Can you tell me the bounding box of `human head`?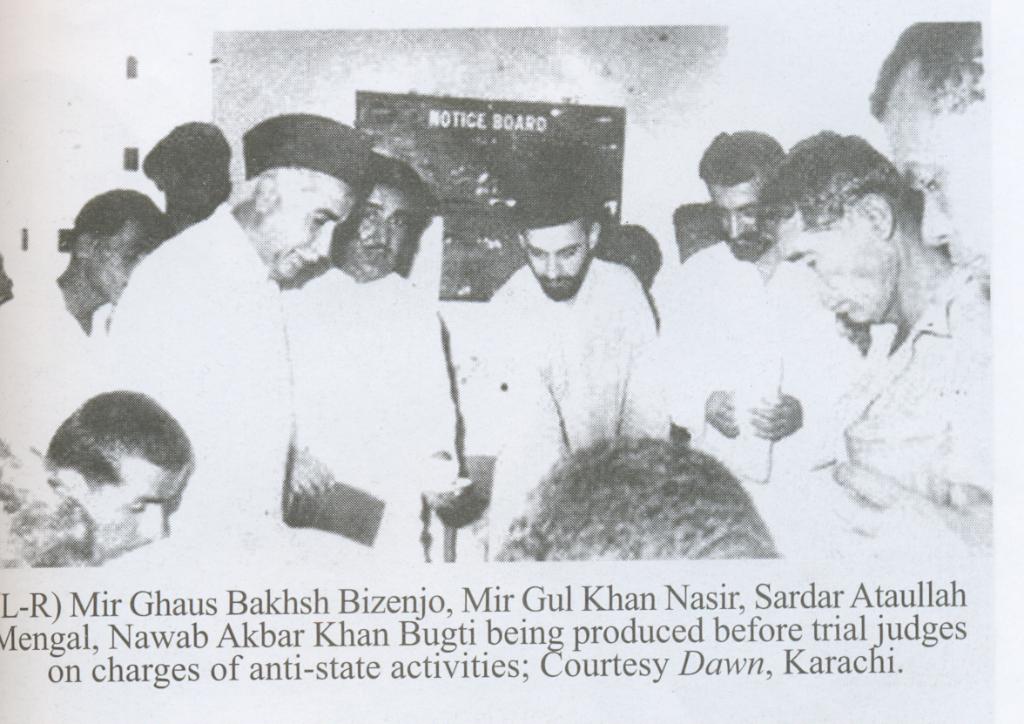
[x1=72, y1=187, x2=171, y2=301].
